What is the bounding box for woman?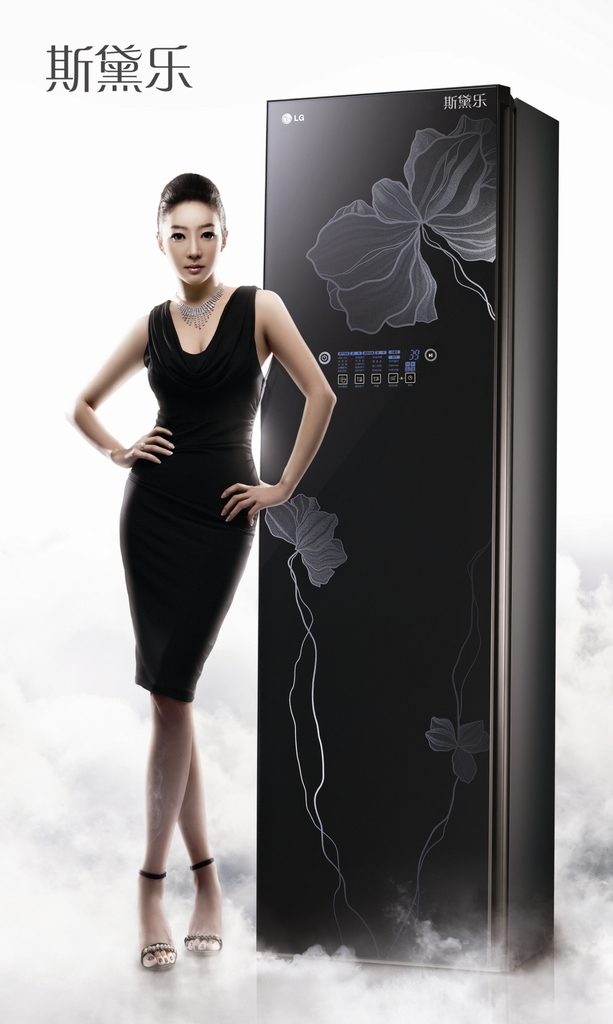
crop(90, 174, 316, 945).
